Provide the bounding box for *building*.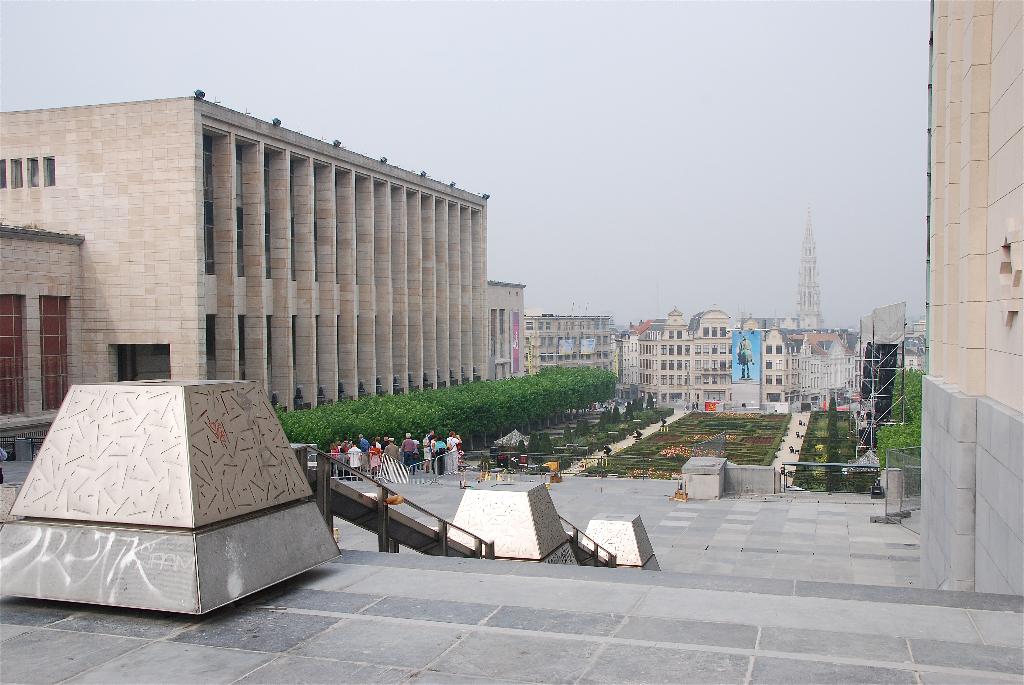
crop(920, 0, 1023, 597).
